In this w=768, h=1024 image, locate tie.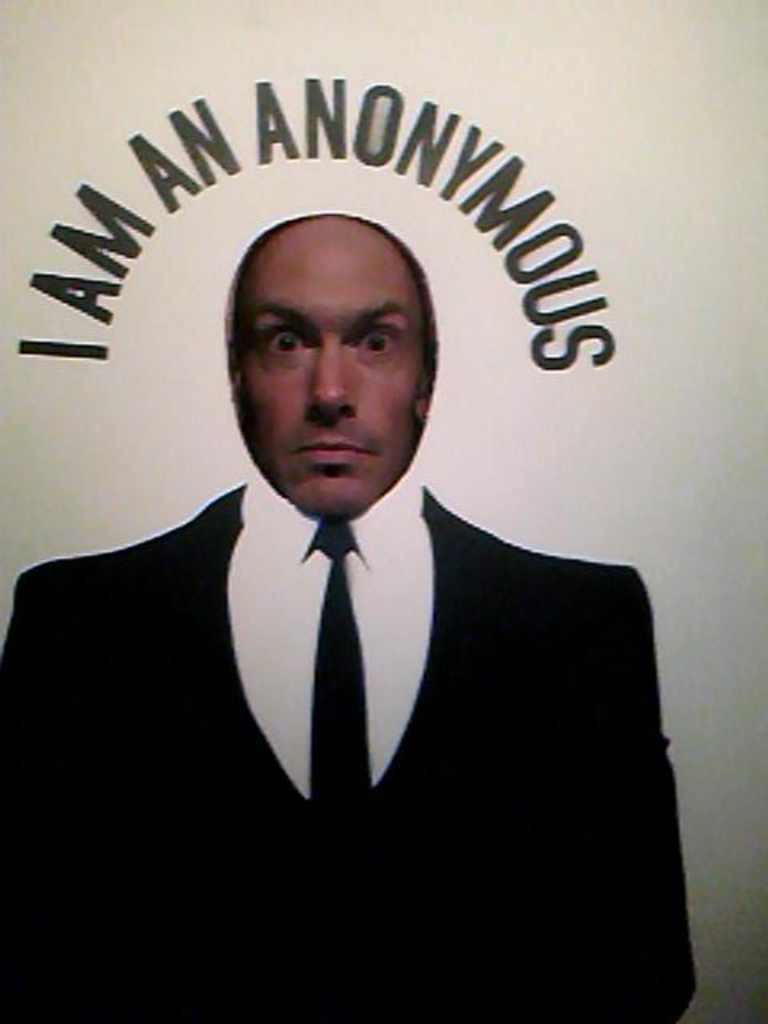
Bounding box: x1=298 y1=523 x2=368 y2=813.
